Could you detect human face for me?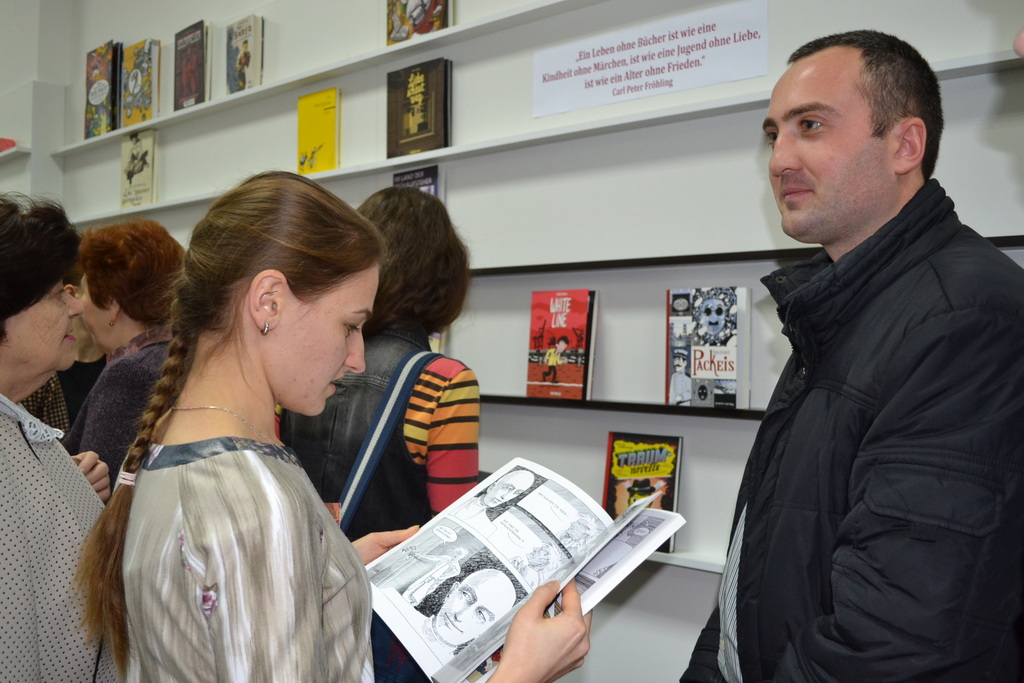
Detection result: pyautogui.locateOnScreen(486, 474, 531, 507).
